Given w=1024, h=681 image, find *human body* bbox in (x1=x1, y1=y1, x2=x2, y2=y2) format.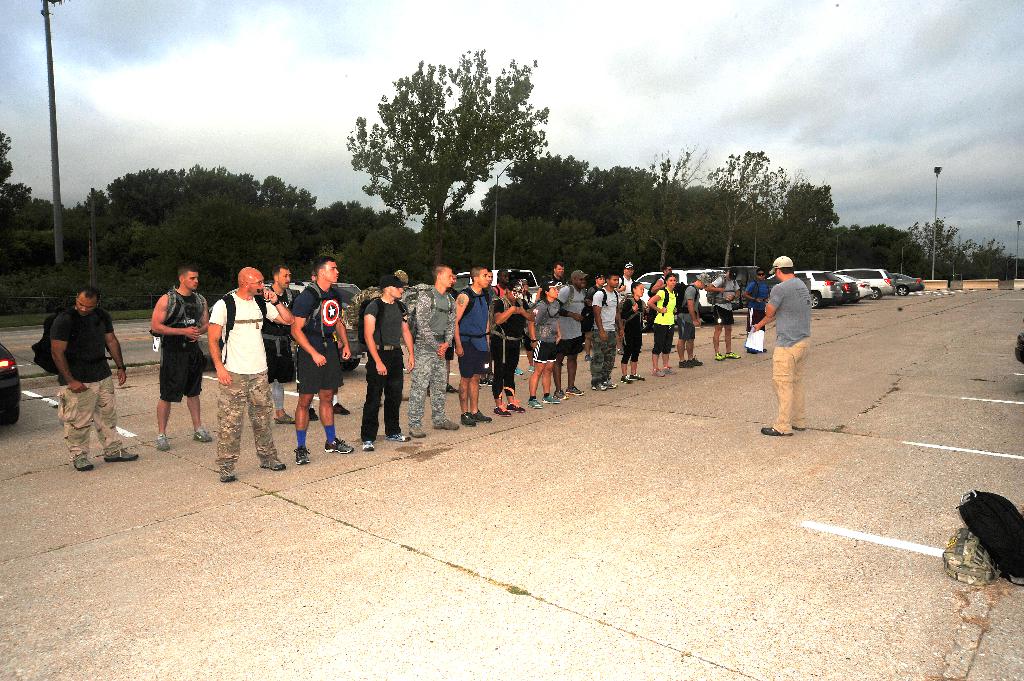
(x1=676, y1=267, x2=705, y2=363).
